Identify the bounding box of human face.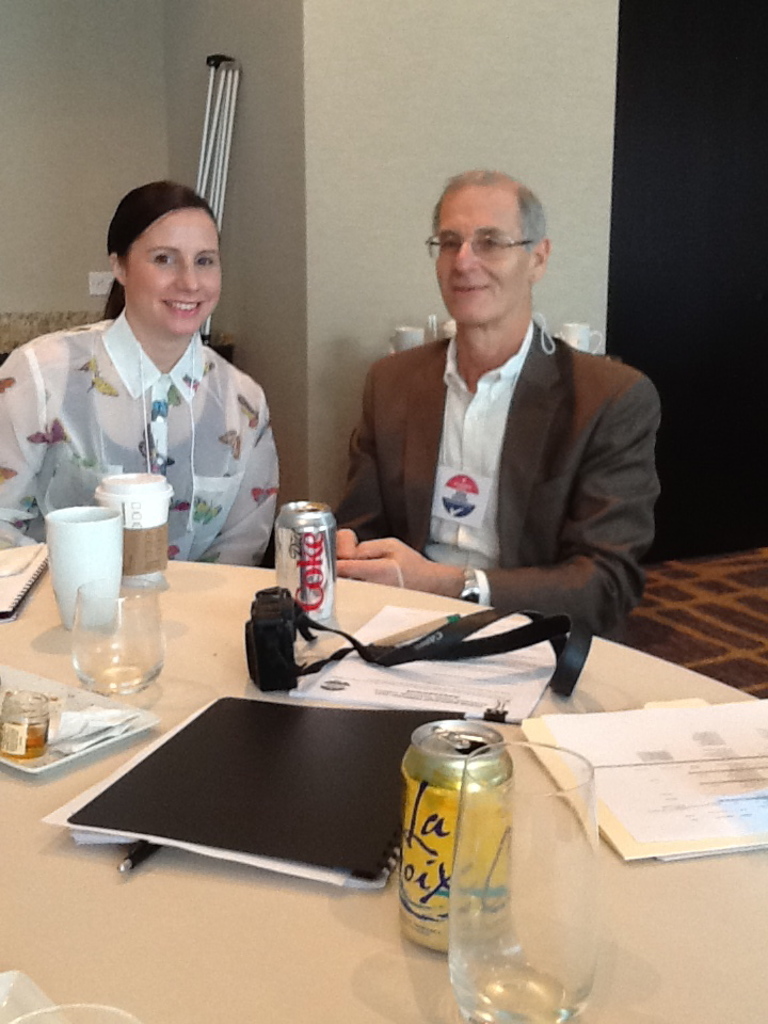
(124,209,223,334).
